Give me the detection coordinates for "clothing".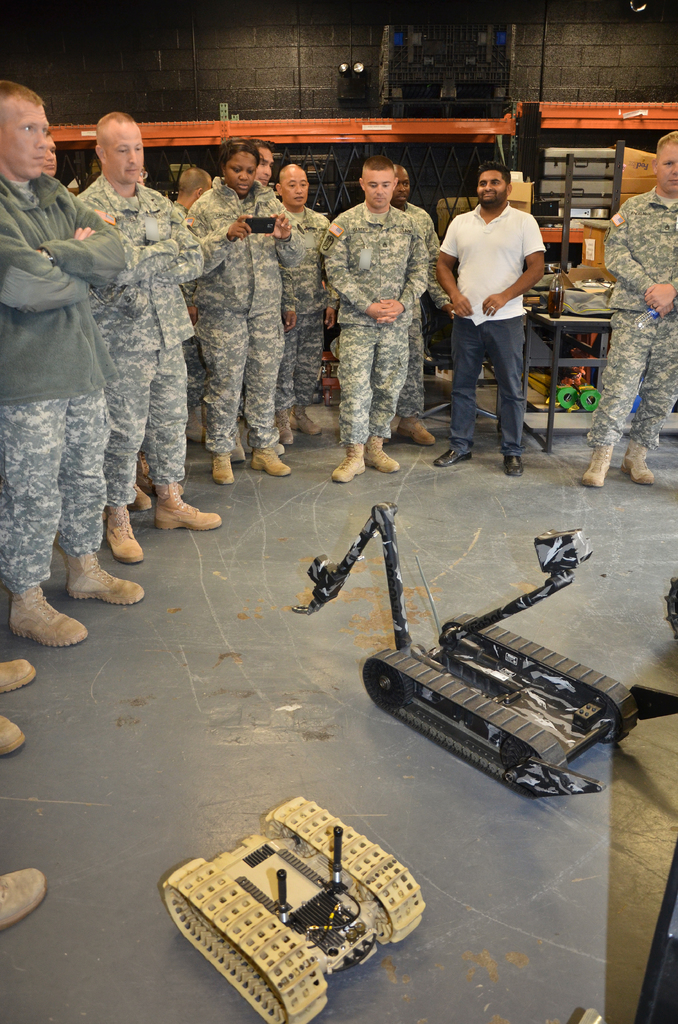
box(324, 207, 429, 449).
